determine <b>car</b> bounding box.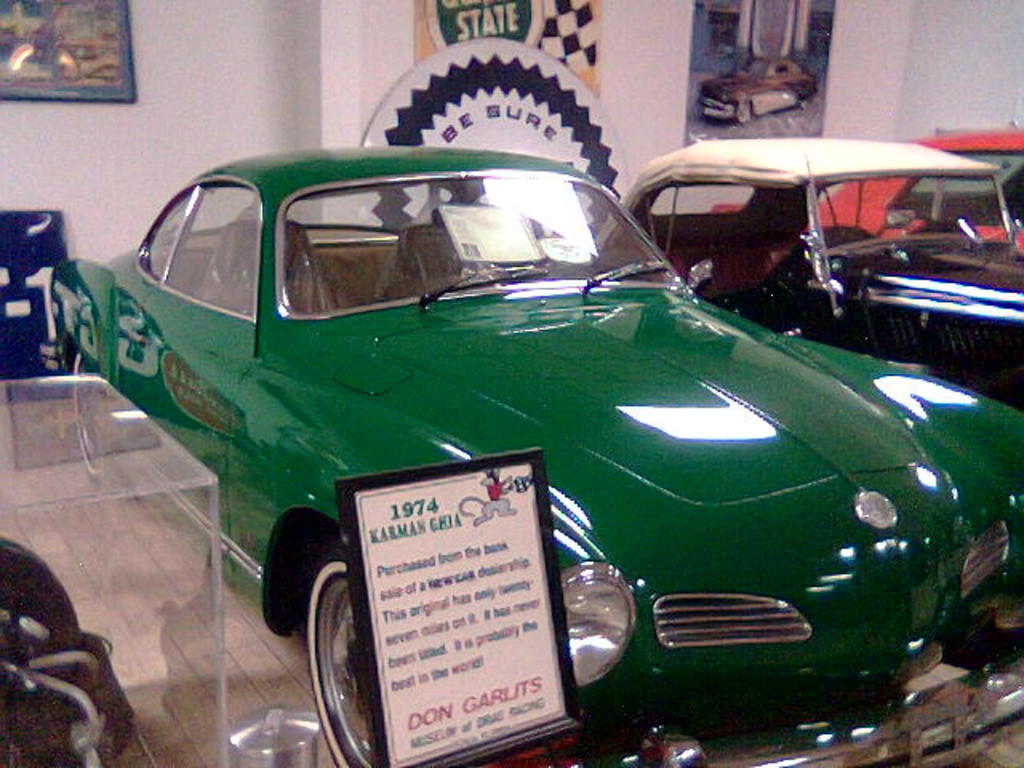
Determined: 706, 128, 1022, 256.
